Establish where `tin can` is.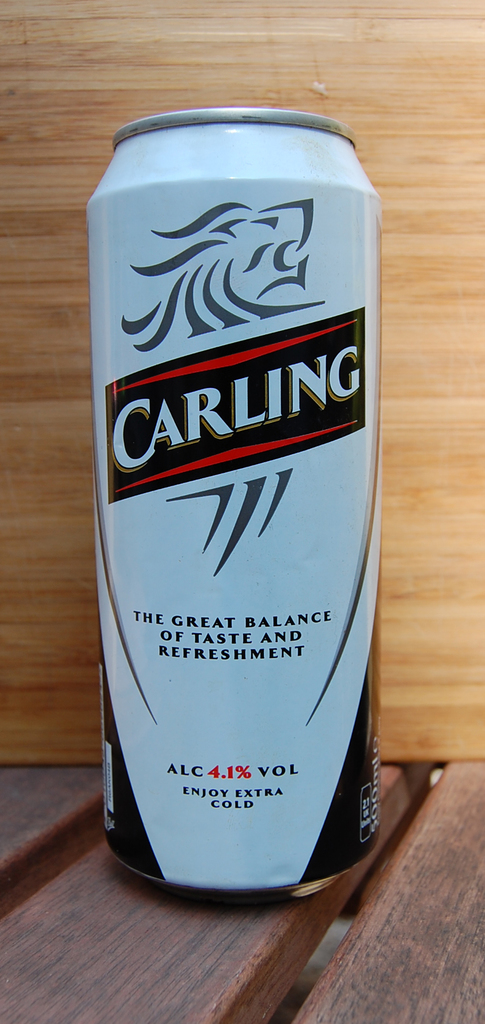
Established at [x1=90, y1=106, x2=381, y2=913].
